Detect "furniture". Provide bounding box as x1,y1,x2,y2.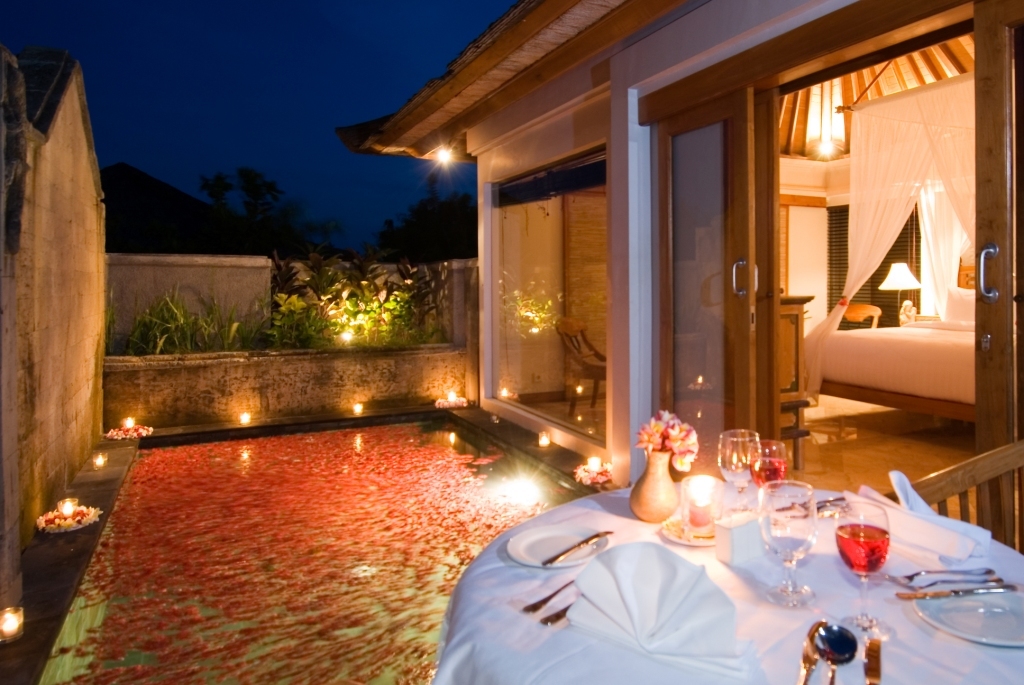
554,314,608,420.
